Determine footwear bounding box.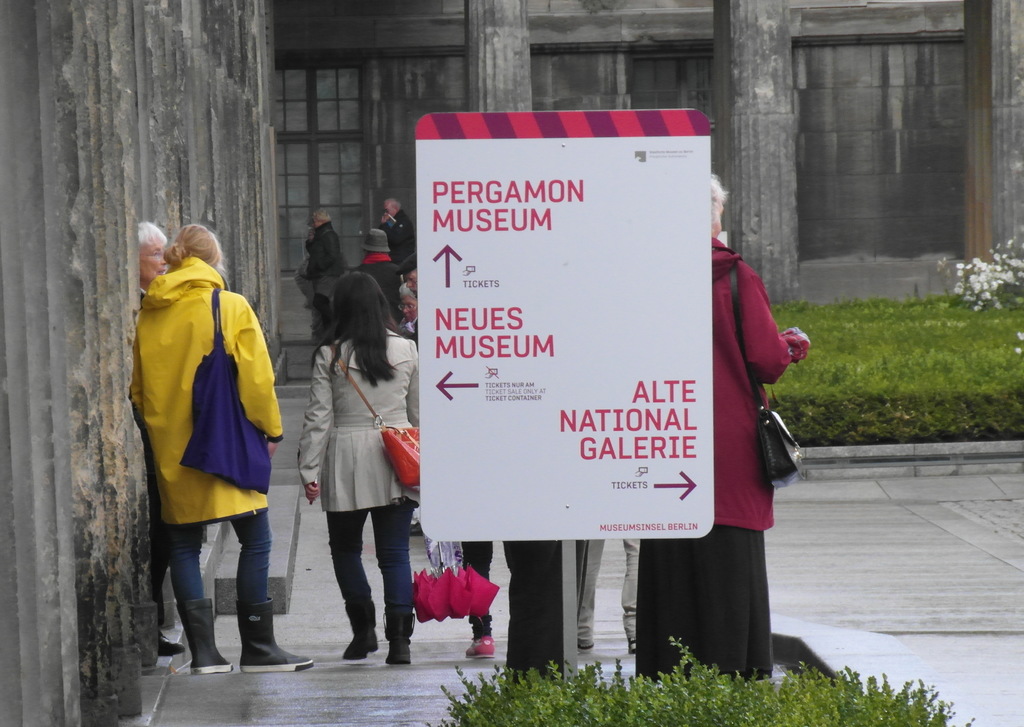
Determined: <bbox>462, 634, 496, 660</bbox>.
